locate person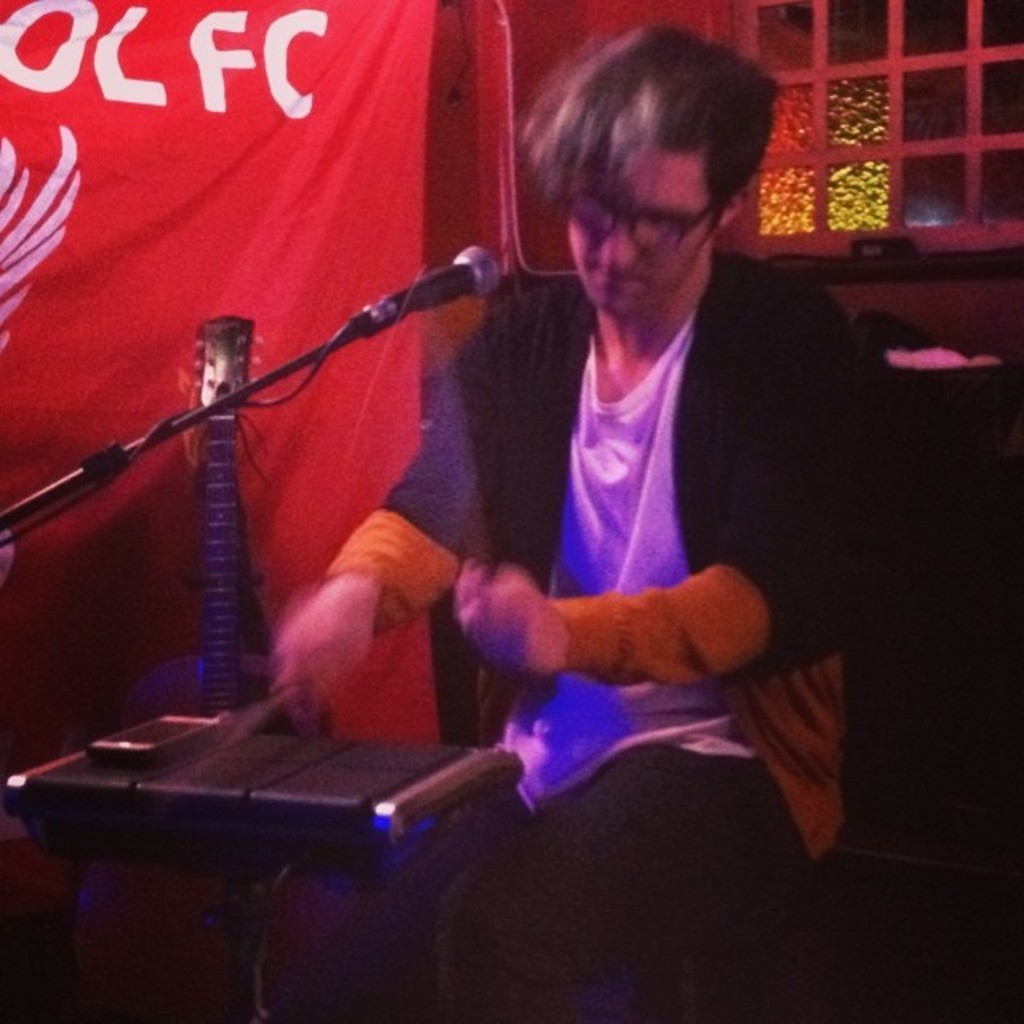
bbox(250, 14, 923, 1022)
